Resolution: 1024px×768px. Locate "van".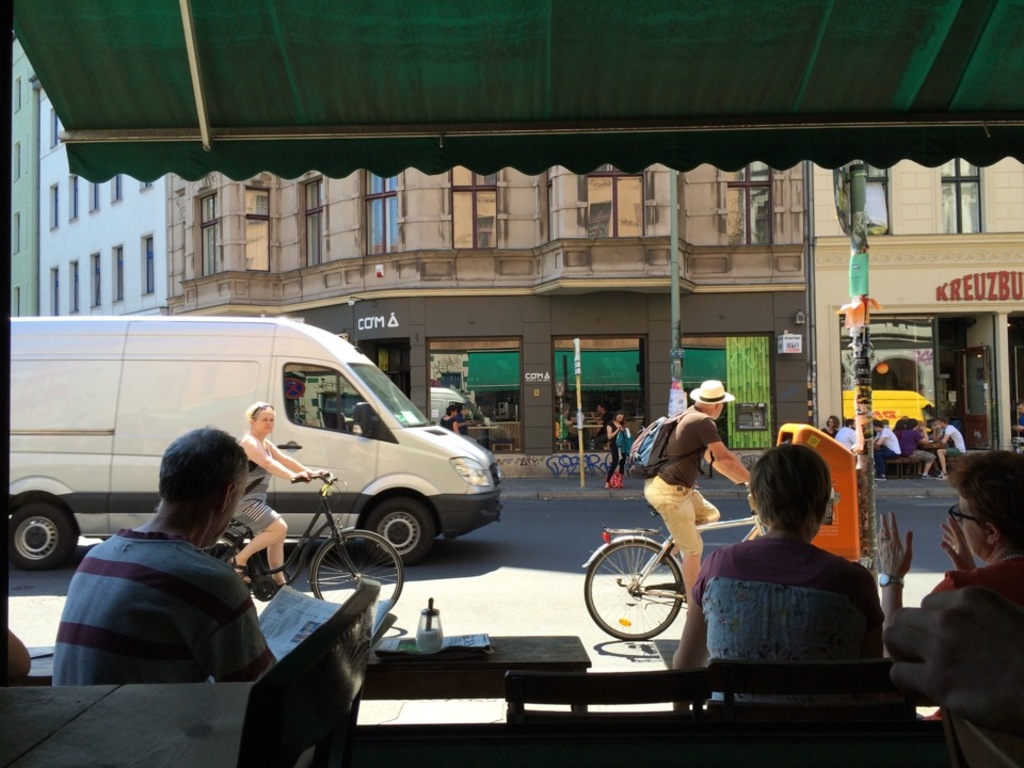
(7, 314, 502, 567).
